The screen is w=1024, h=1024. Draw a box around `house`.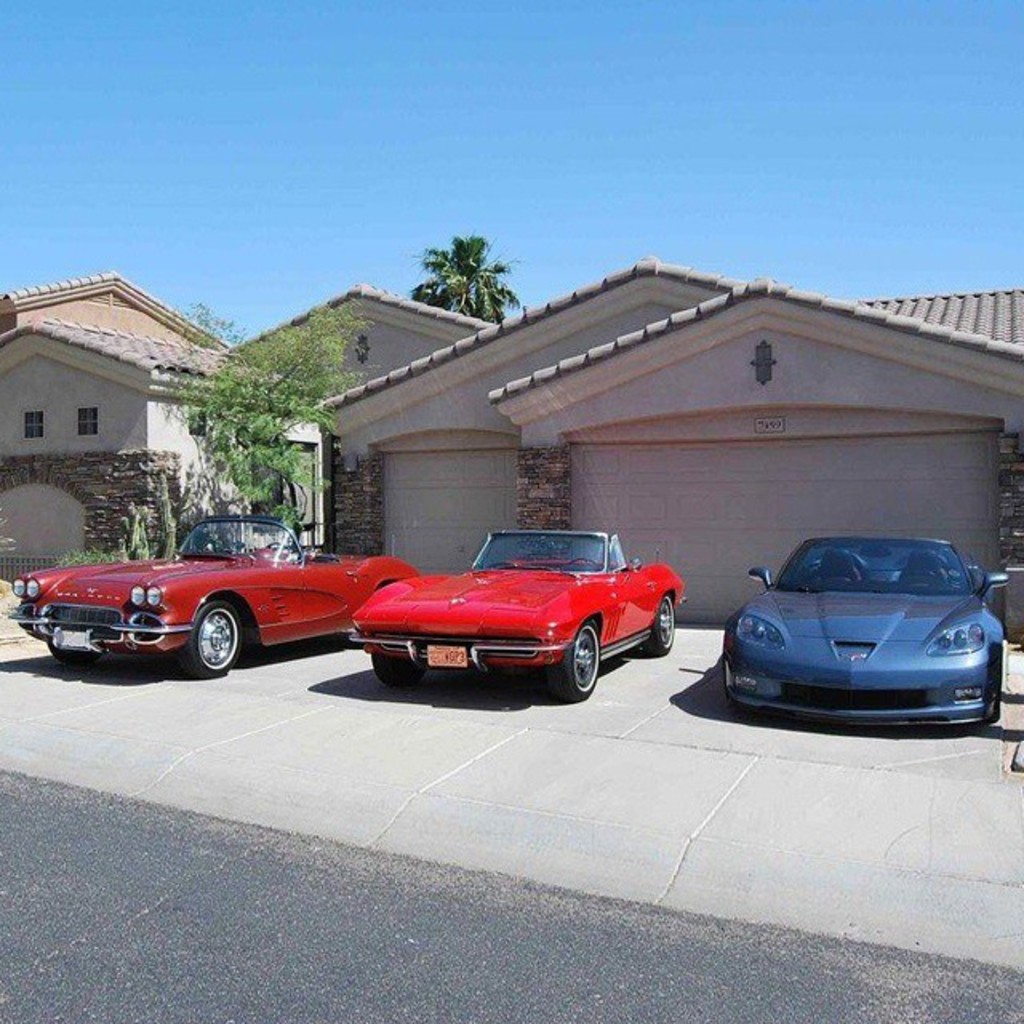
left=0, top=248, right=258, bottom=530.
